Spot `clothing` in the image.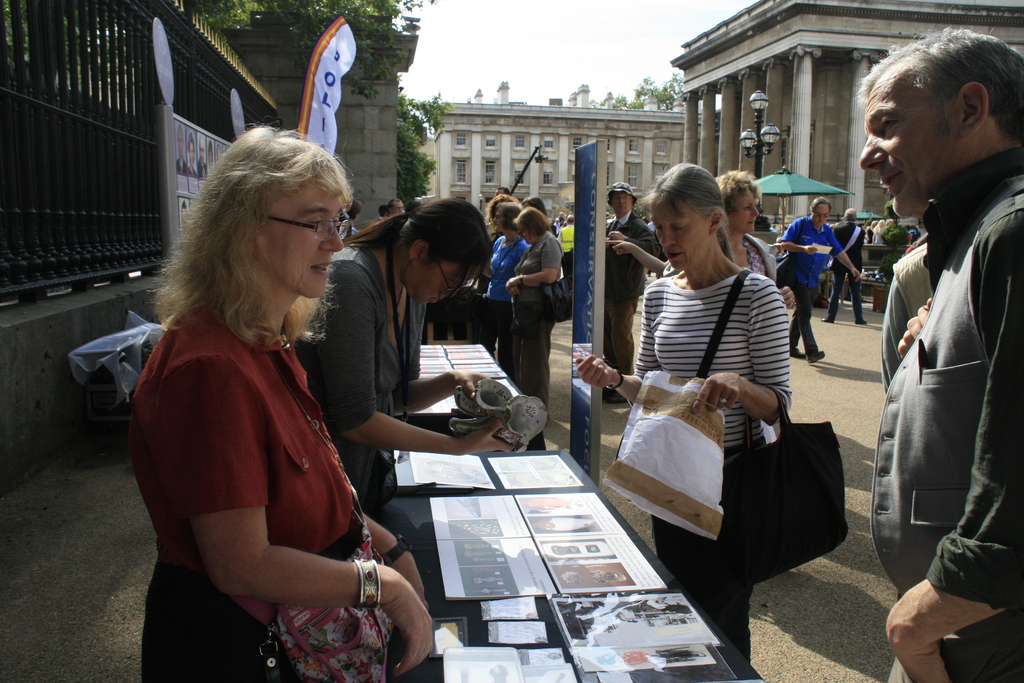
`clothing` found at (left=602, top=218, right=662, bottom=386).
